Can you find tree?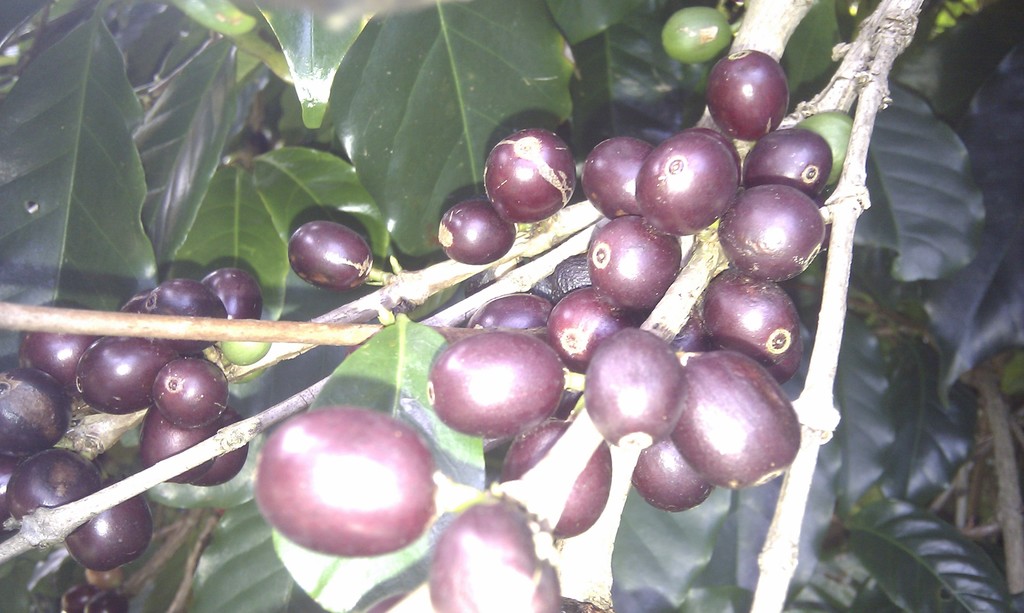
Yes, bounding box: box=[0, 0, 984, 612].
